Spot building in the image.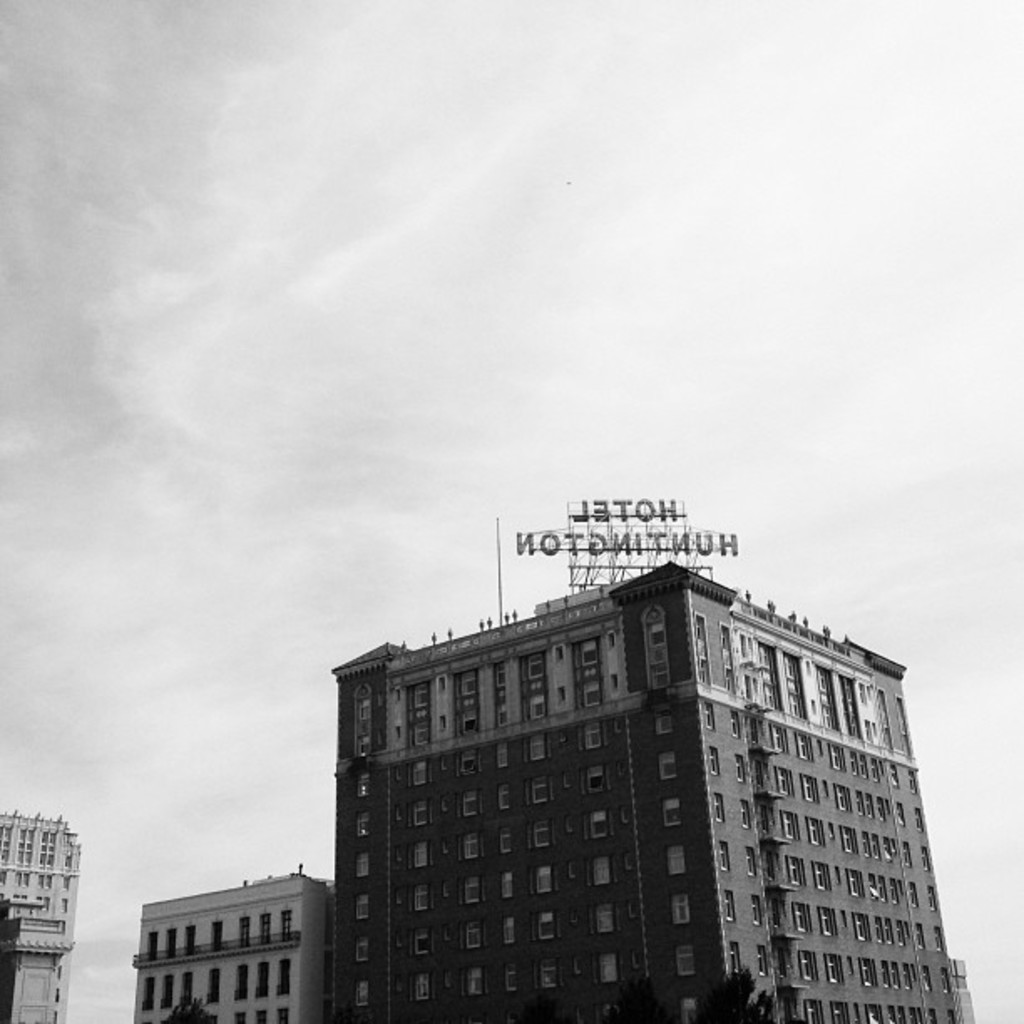
building found at <bbox>137, 873, 331, 1022</bbox>.
